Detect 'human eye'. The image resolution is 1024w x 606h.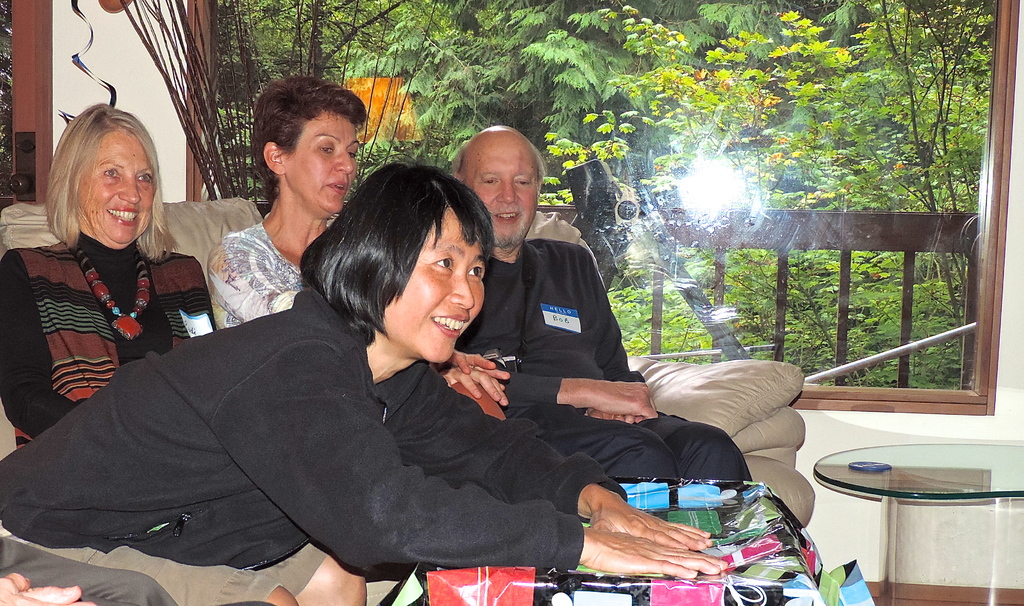
l=480, t=176, r=499, b=186.
